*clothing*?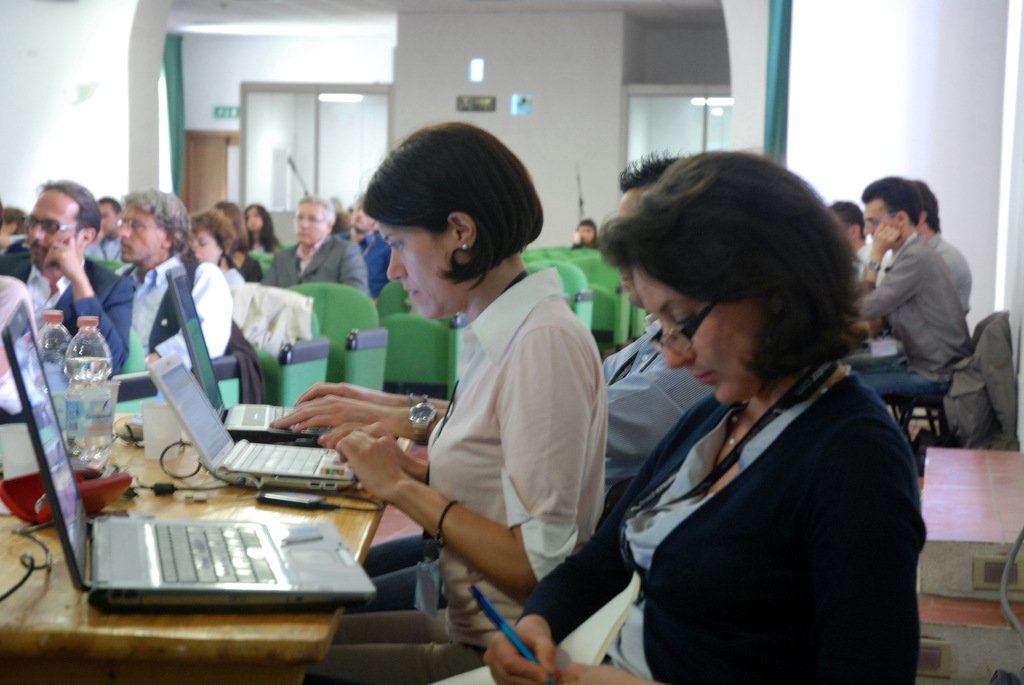
pyautogui.locateOnScreen(266, 232, 366, 295)
